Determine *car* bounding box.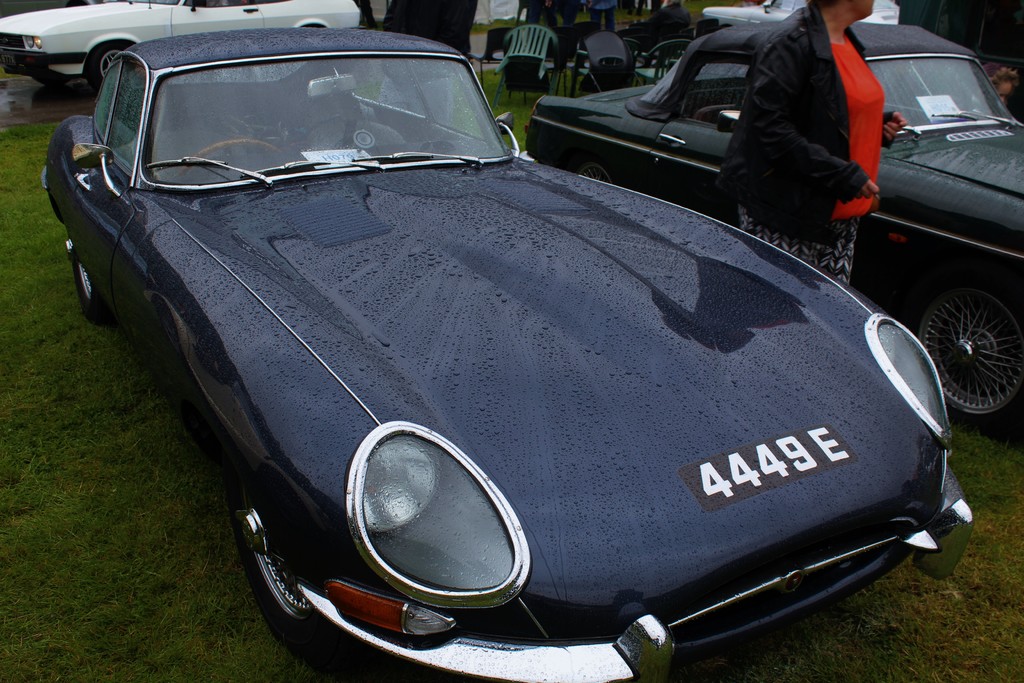
Determined: 5, 0, 366, 79.
